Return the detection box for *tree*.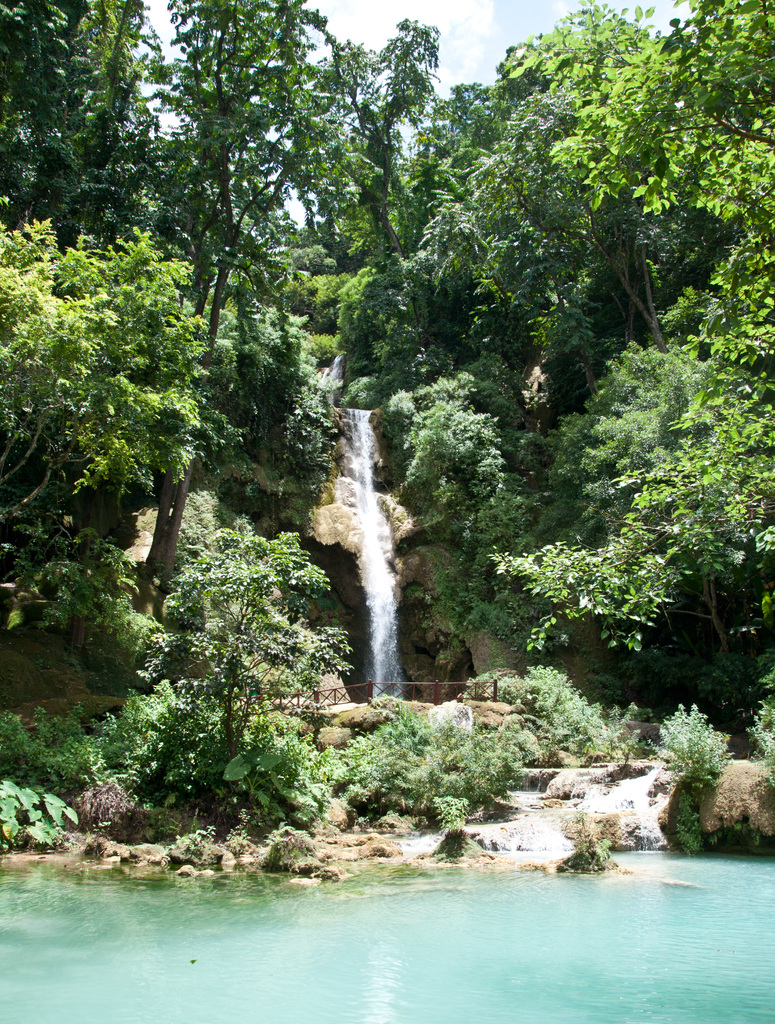
{"left": 95, "top": 447, "right": 352, "bottom": 867}.
